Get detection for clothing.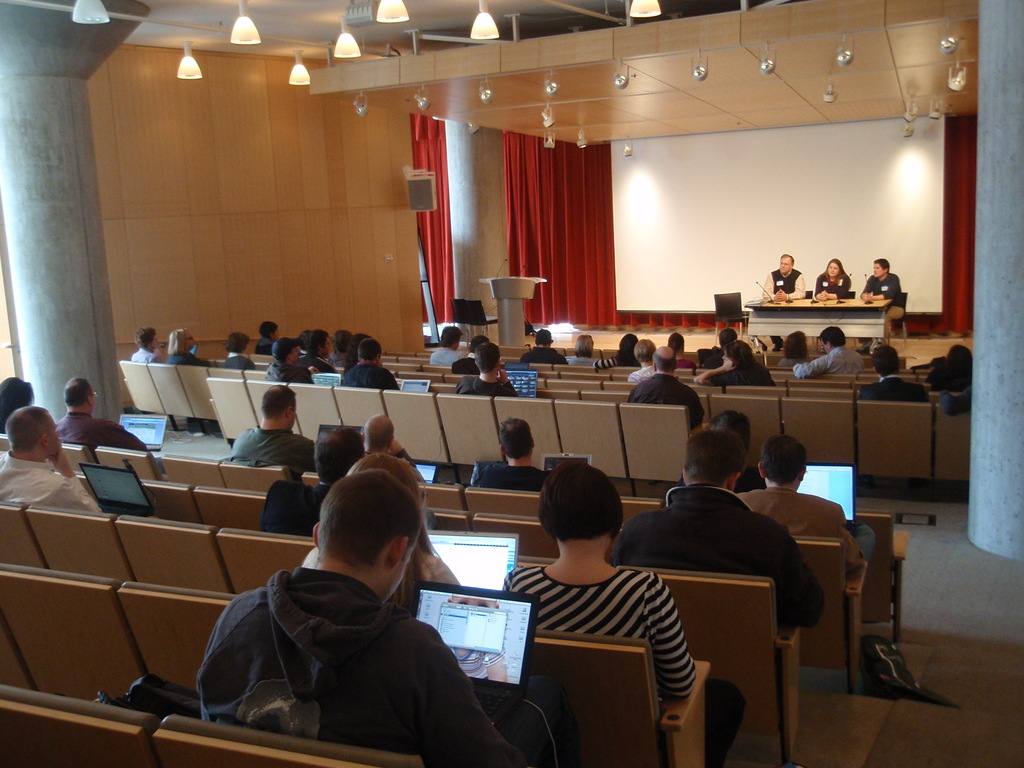
Detection: [817, 278, 855, 292].
